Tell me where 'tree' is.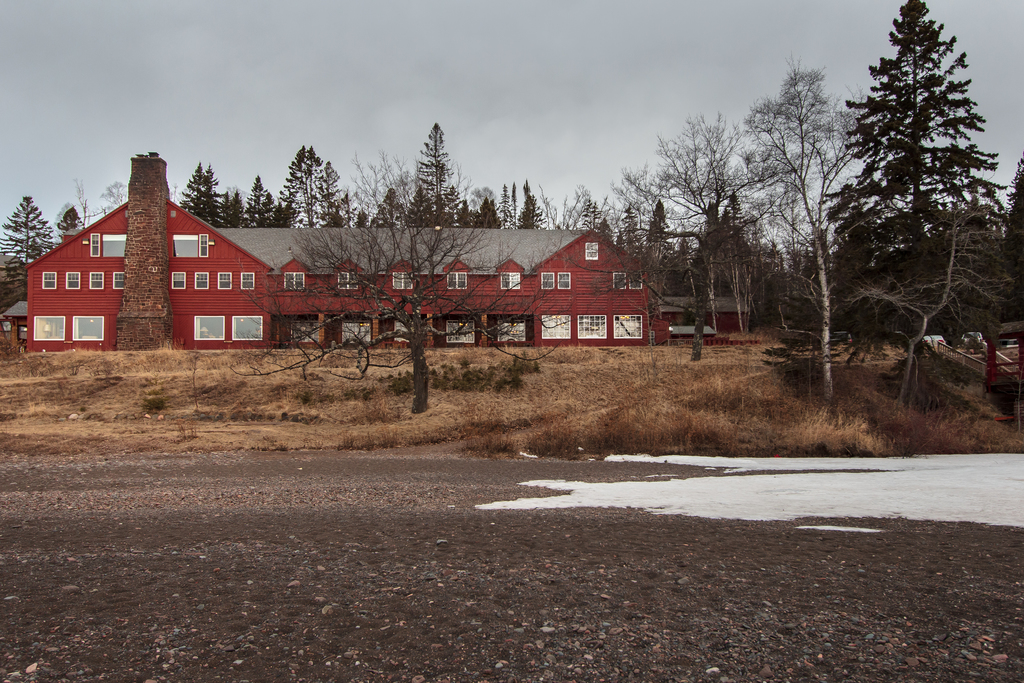
'tree' is at [x1=507, y1=176, x2=555, y2=238].
